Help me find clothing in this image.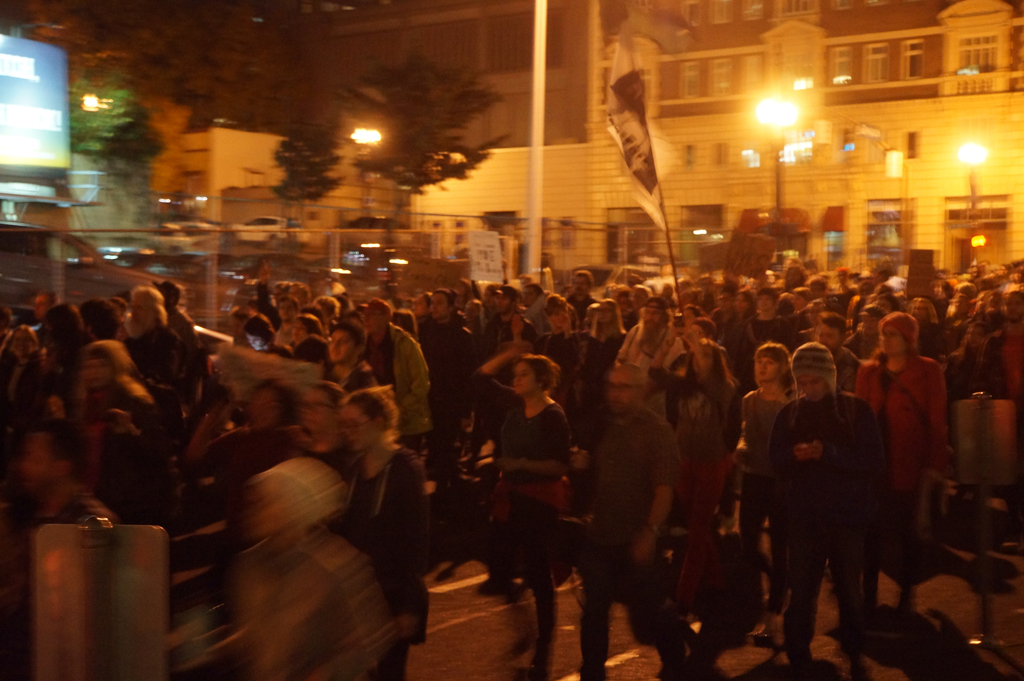
Found it: bbox(591, 331, 618, 397).
